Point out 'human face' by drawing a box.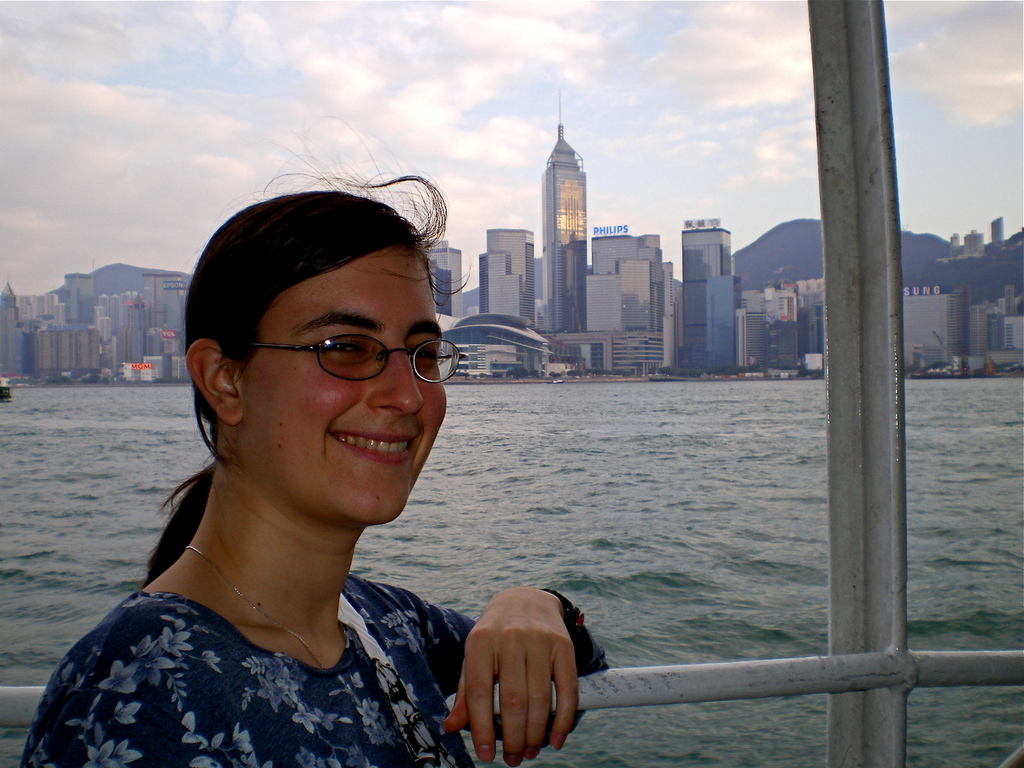
242/243/444/526.
